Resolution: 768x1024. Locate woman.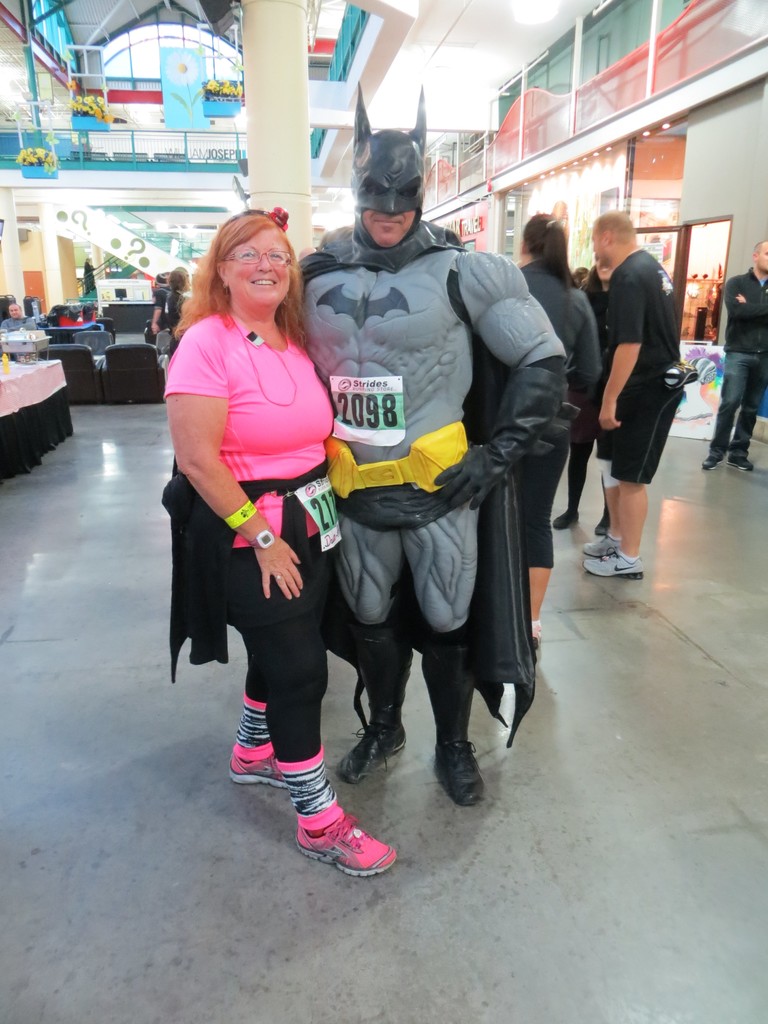
<box>173,168,405,879</box>.
